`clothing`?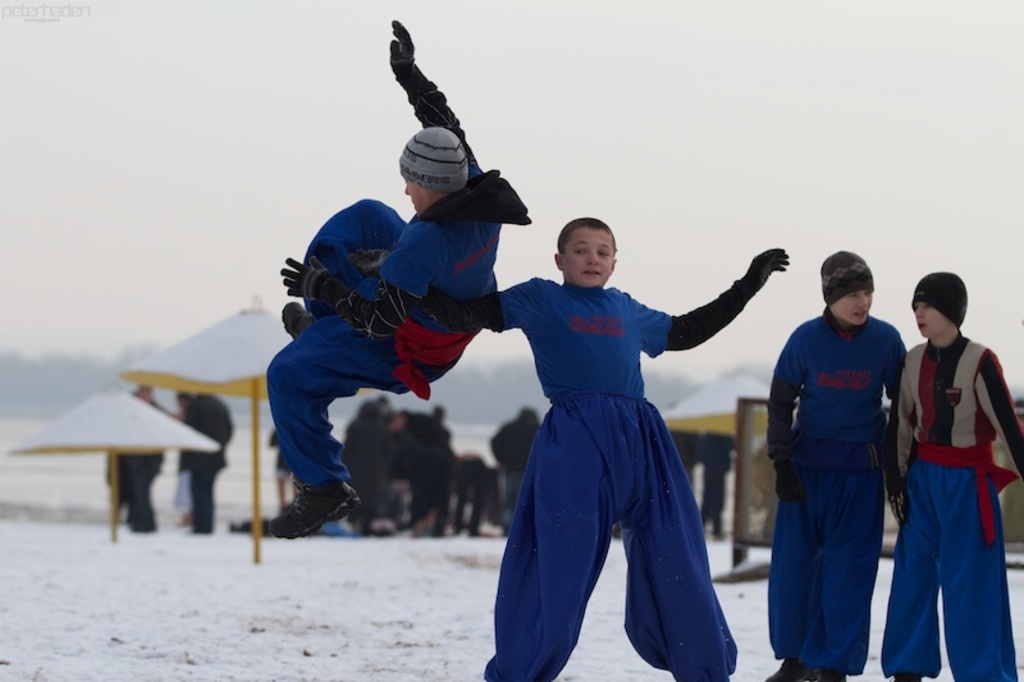
bbox=[268, 20, 534, 490]
